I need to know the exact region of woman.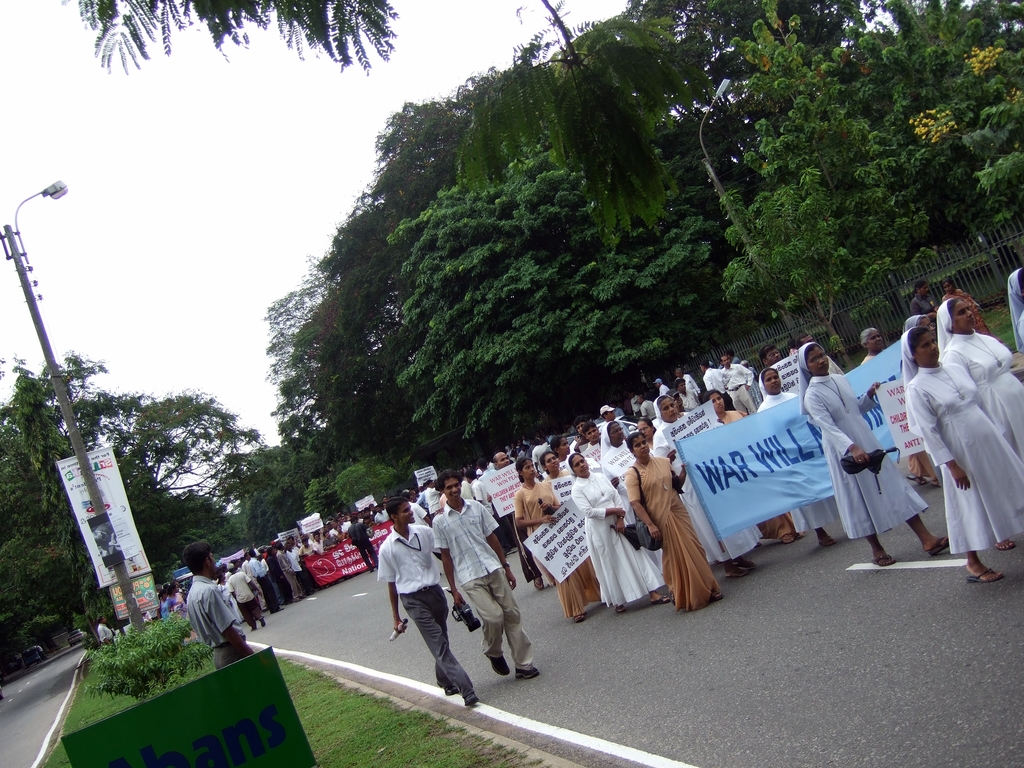
Region: (x1=646, y1=396, x2=749, y2=579).
